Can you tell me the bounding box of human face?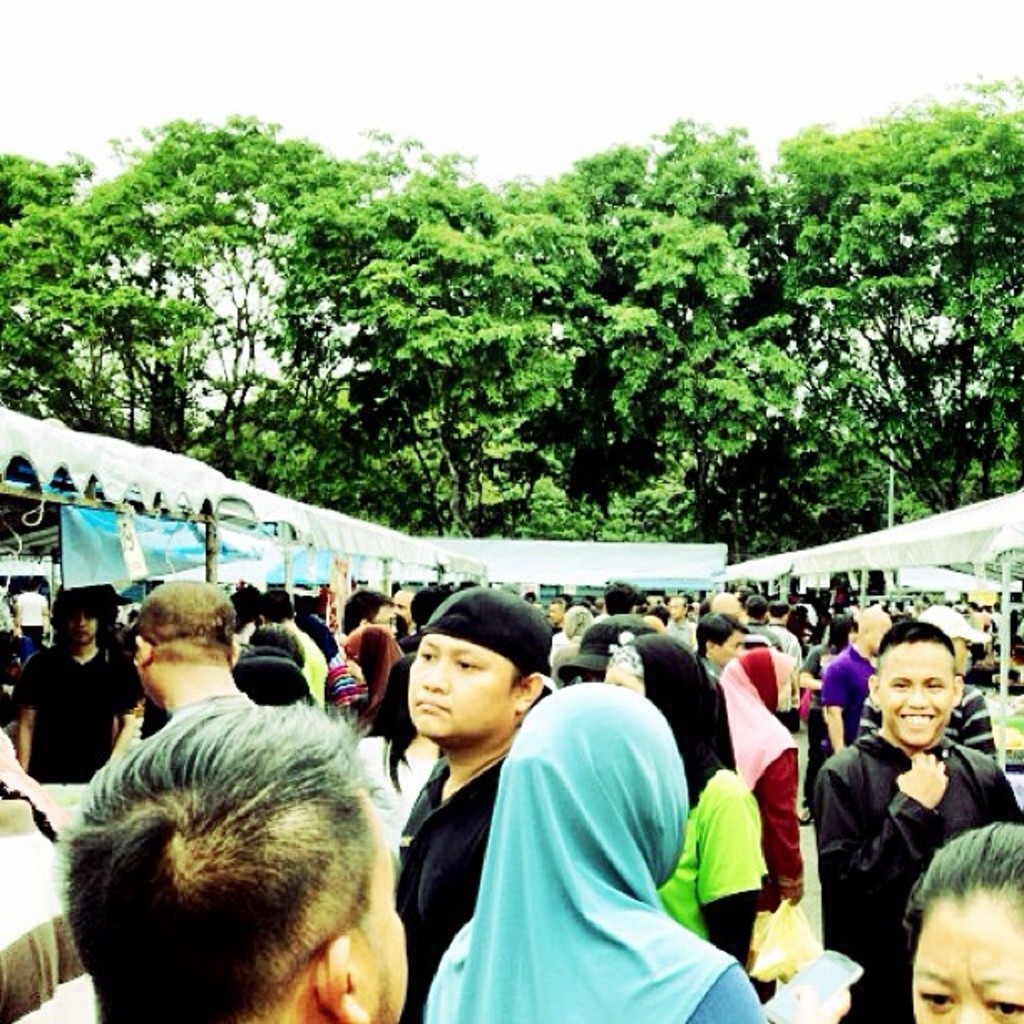
locate(867, 622, 883, 648).
